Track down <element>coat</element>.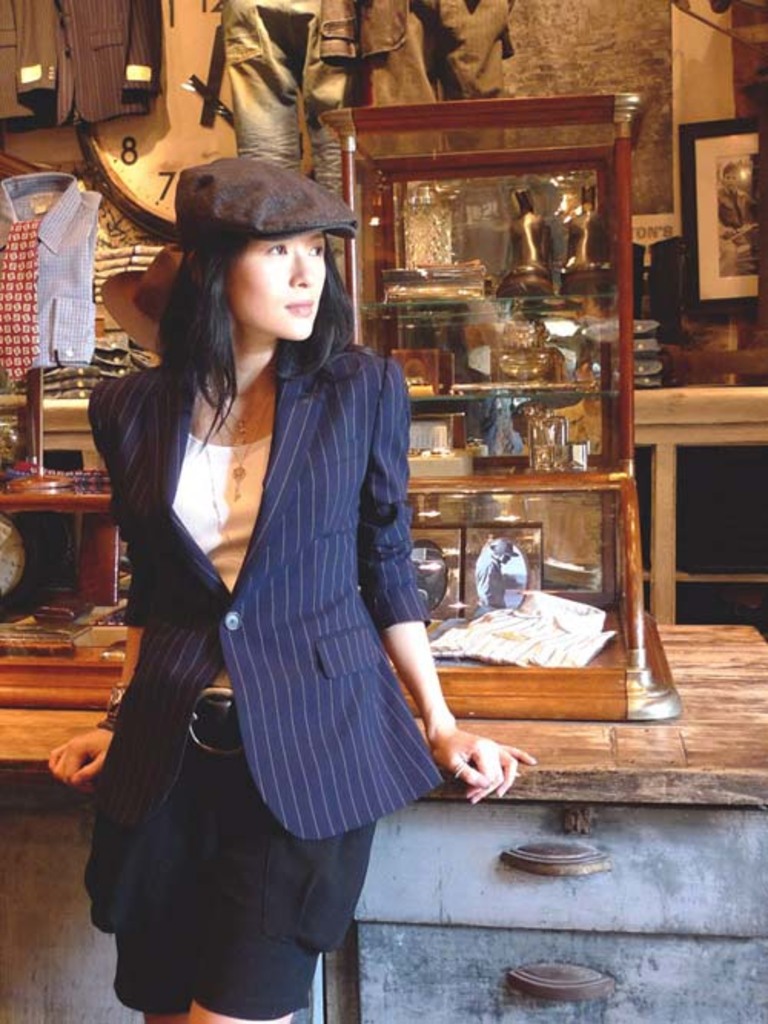
Tracked to l=92, t=233, r=432, b=755.
